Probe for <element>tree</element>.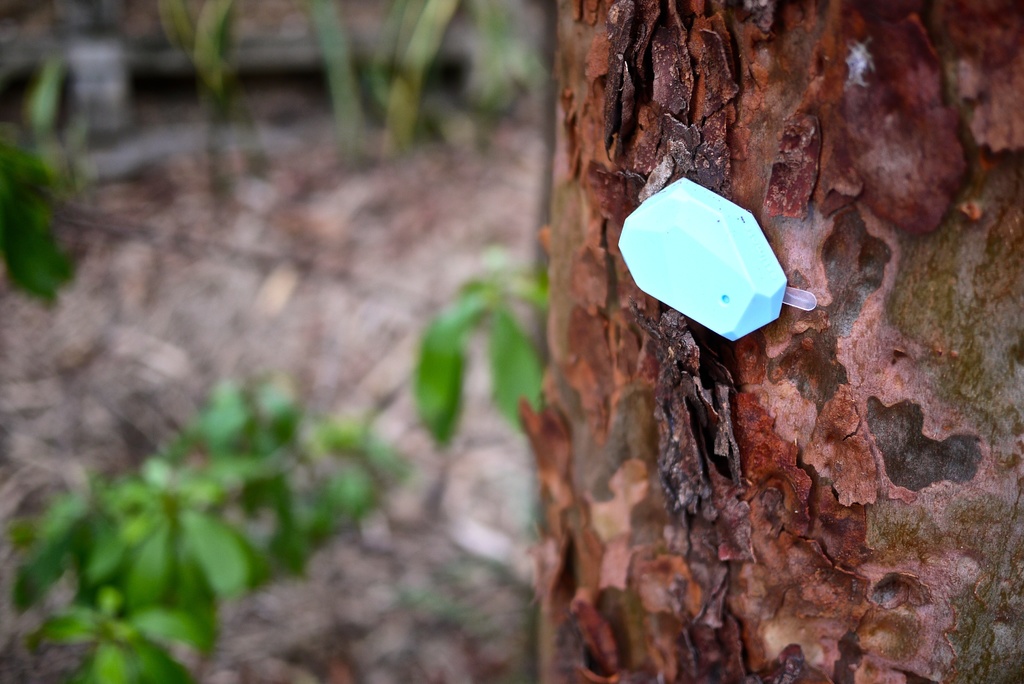
Probe result: (left=518, top=0, right=1022, bottom=683).
